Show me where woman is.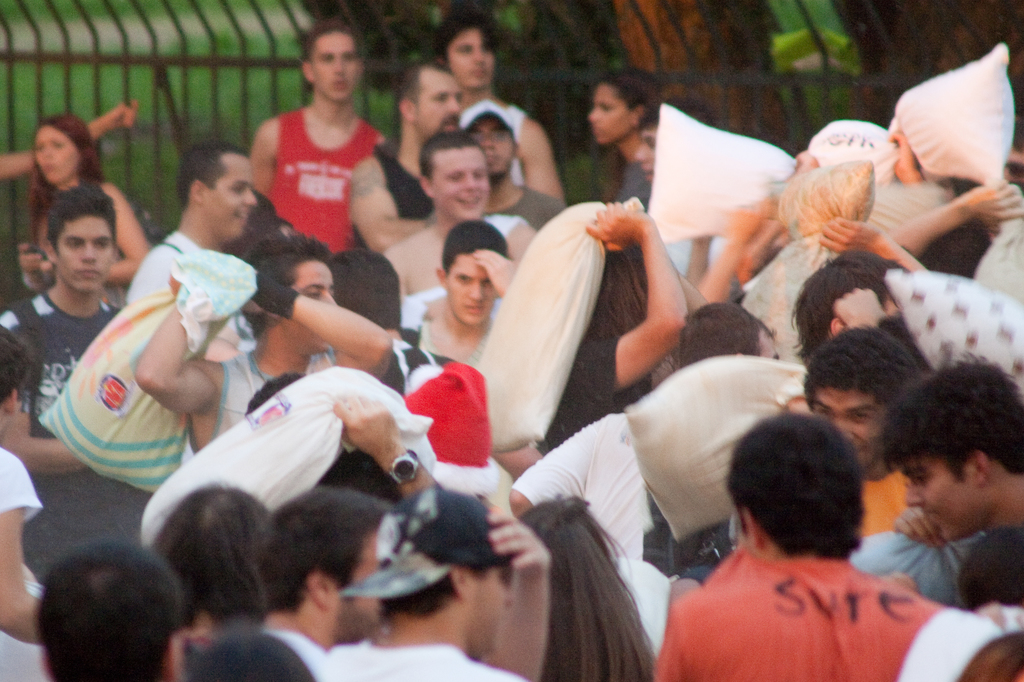
woman is at select_region(492, 492, 654, 679).
